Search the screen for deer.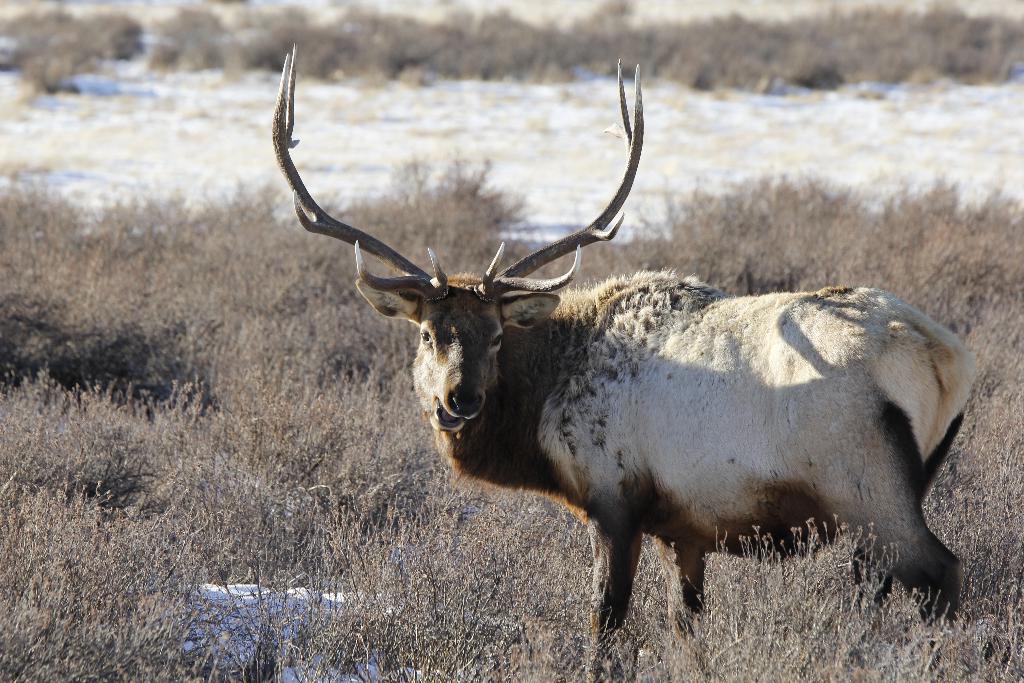
Found at BBox(274, 40, 979, 682).
